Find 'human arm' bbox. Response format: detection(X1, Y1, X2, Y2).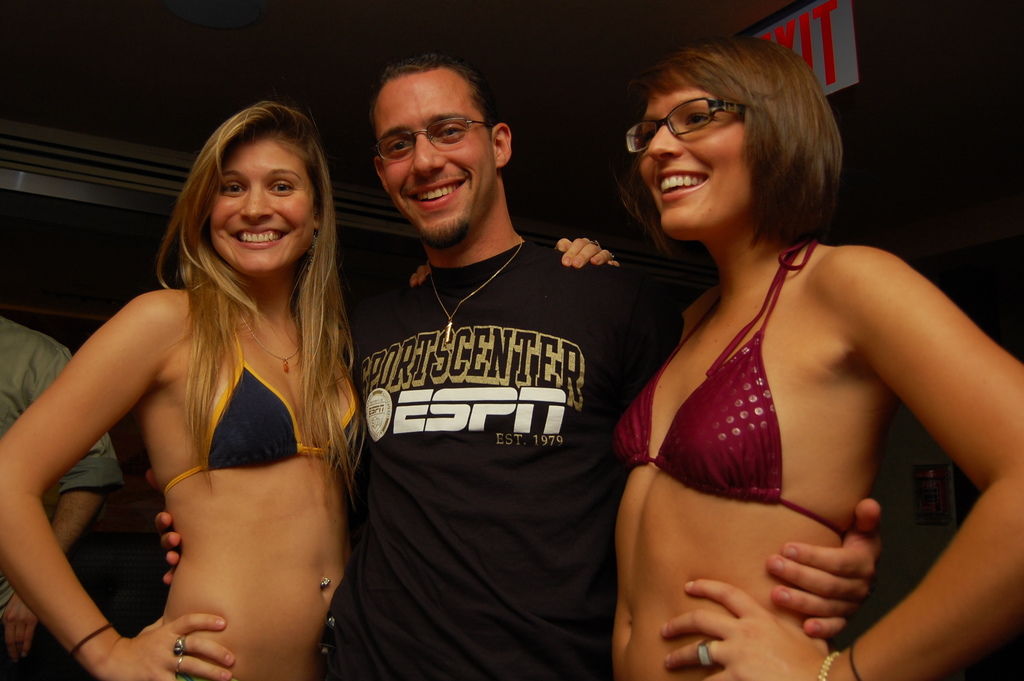
detection(41, 290, 304, 653).
